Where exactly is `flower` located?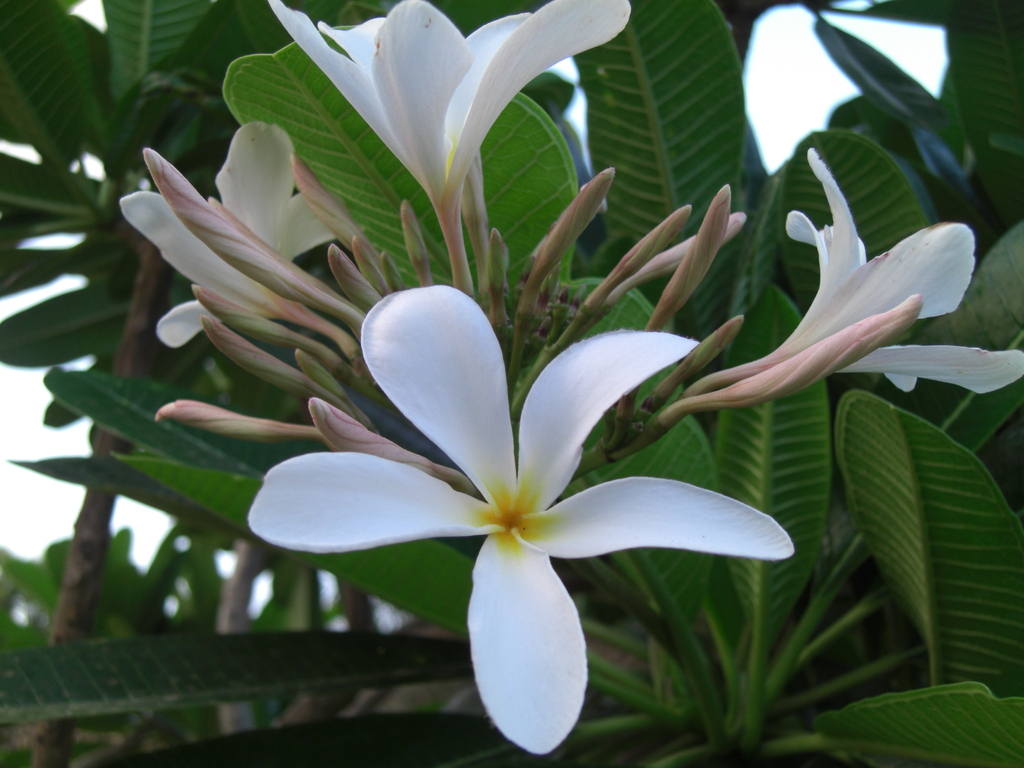
Its bounding box is bbox(260, 291, 752, 713).
